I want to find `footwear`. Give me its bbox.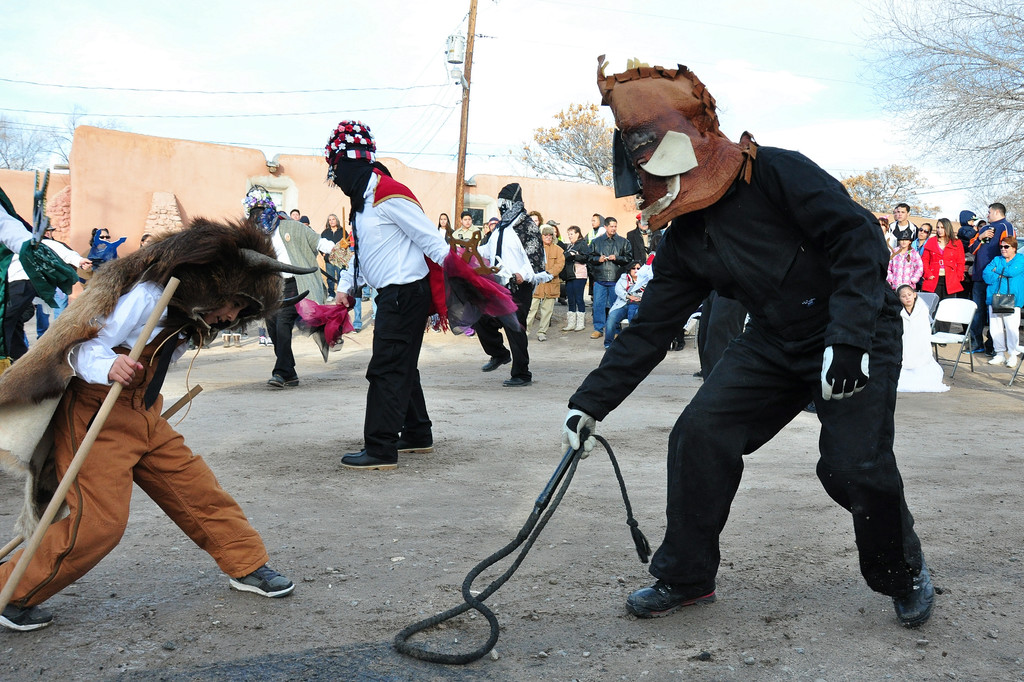
left=1006, top=353, right=1020, bottom=369.
